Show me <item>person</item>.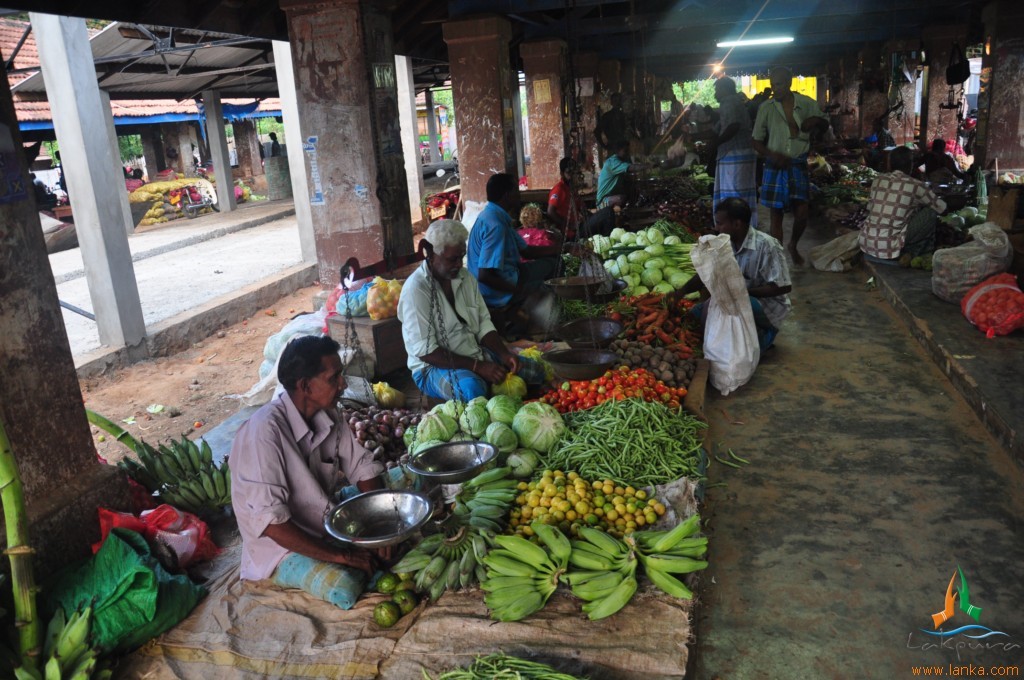
<item>person</item> is here: l=466, t=171, r=543, b=341.
